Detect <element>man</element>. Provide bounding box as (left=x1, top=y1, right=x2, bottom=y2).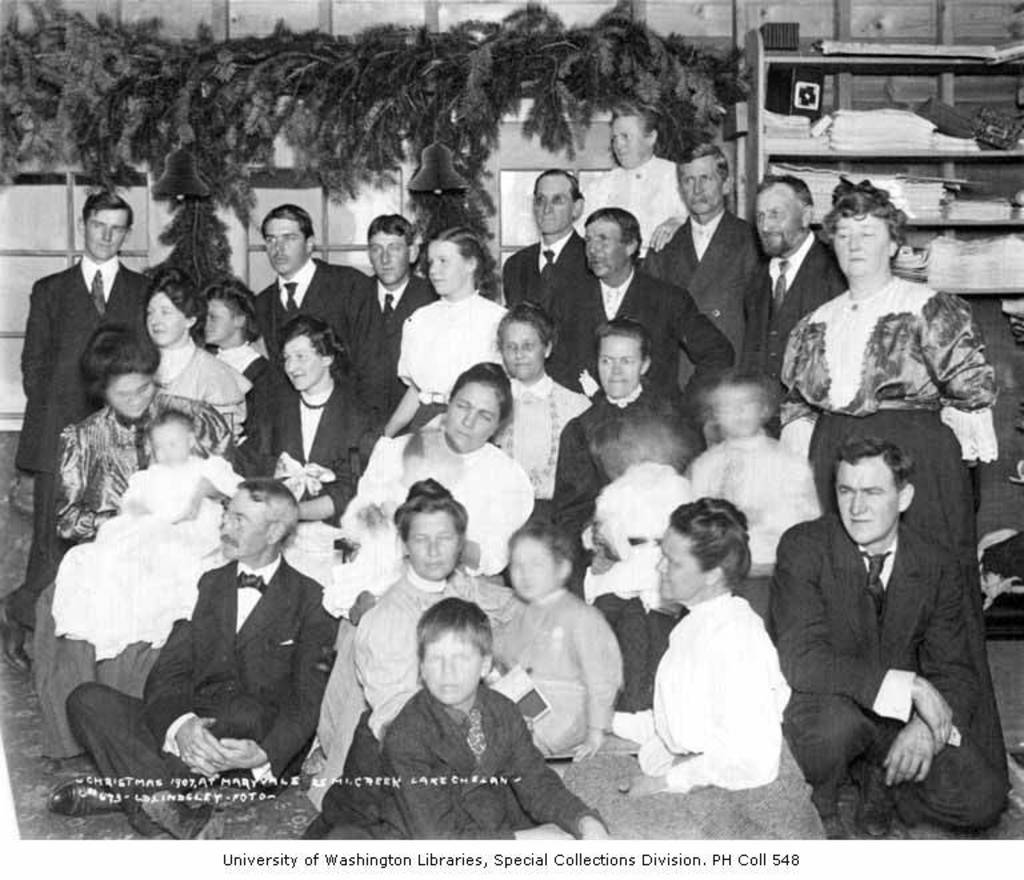
(left=756, top=176, right=851, bottom=372).
